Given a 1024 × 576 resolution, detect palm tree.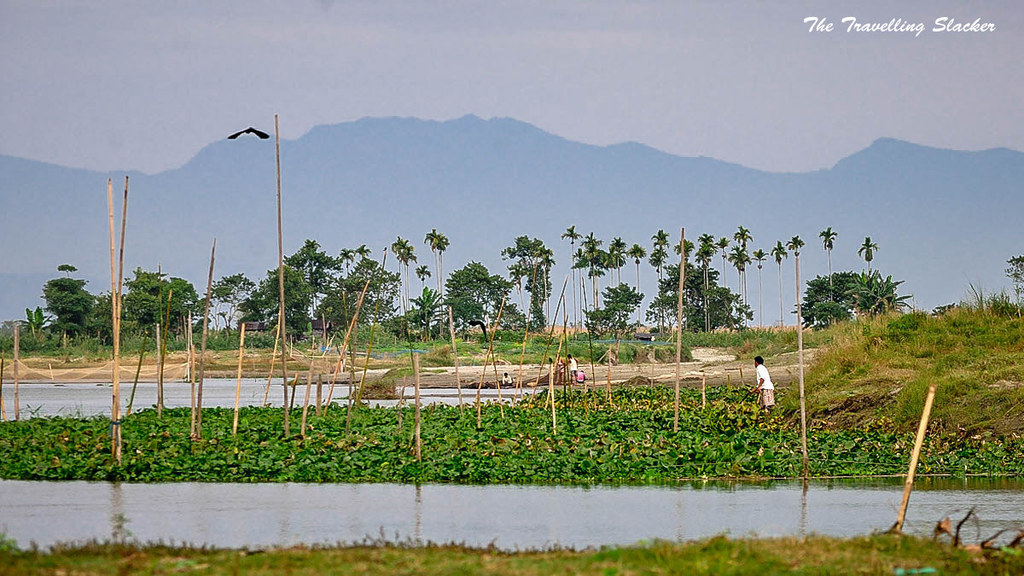
[451,251,489,330].
